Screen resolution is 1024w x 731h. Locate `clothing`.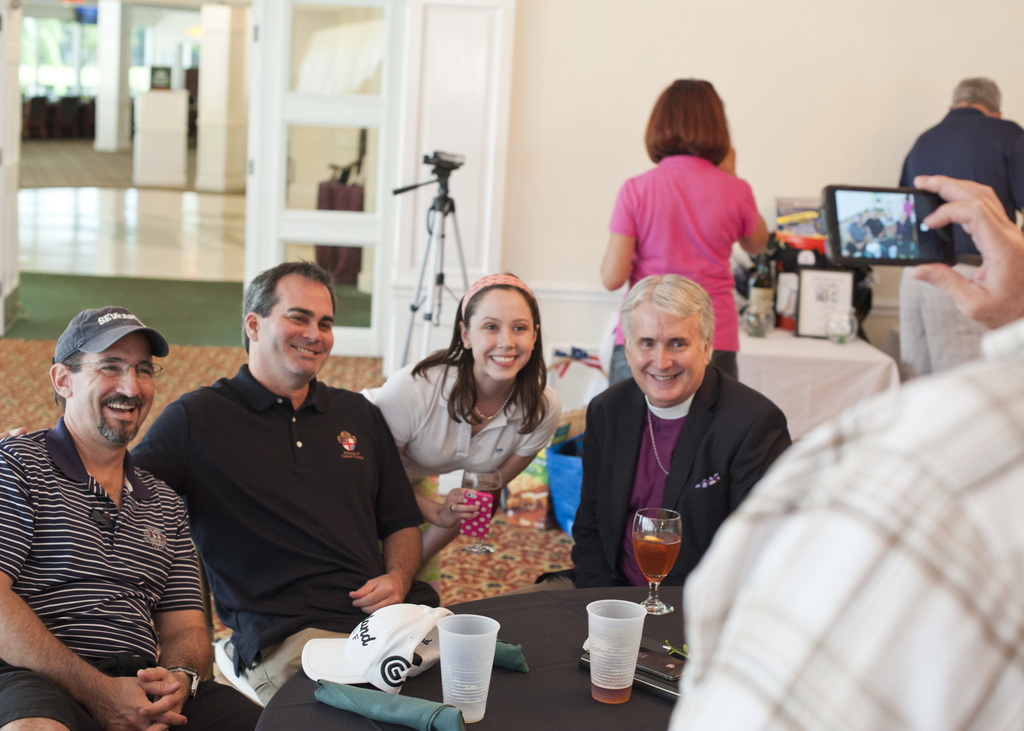
x1=373 y1=341 x2=600 y2=611.
